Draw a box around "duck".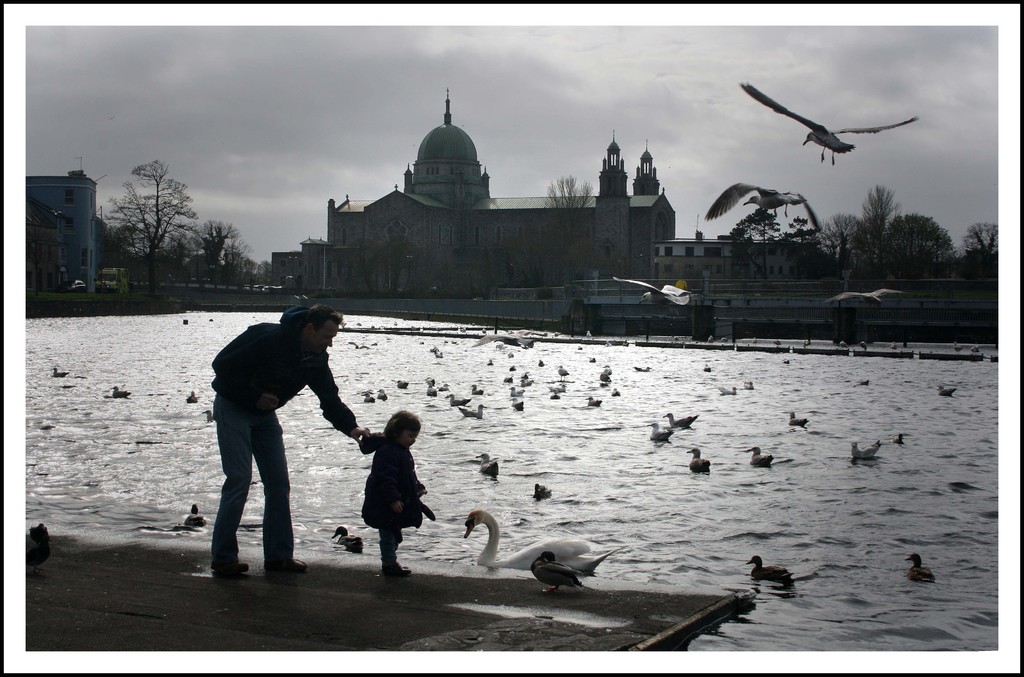
Rect(49, 362, 71, 375).
